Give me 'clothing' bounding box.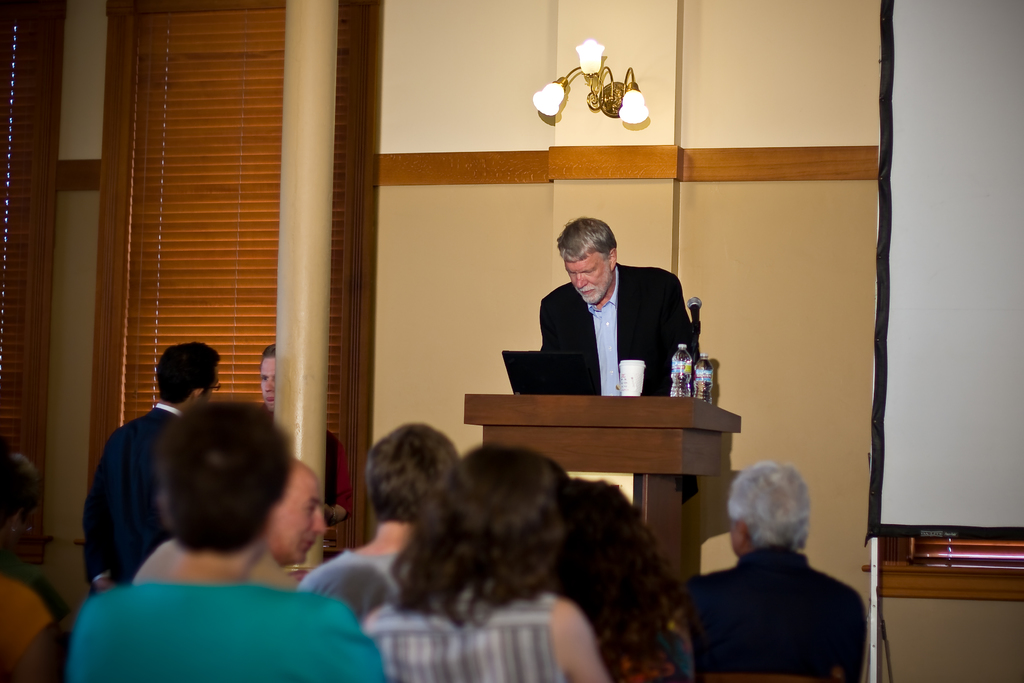
669,552,904,682.
